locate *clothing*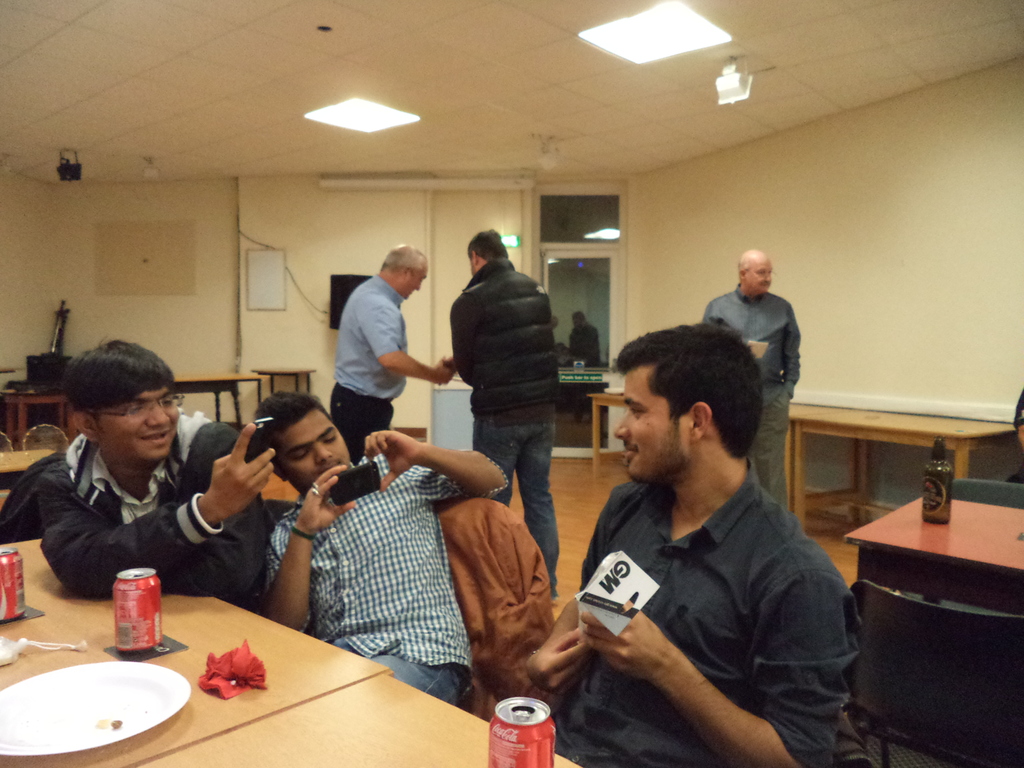
x1=529 y1=408 x2=872 y2=762
